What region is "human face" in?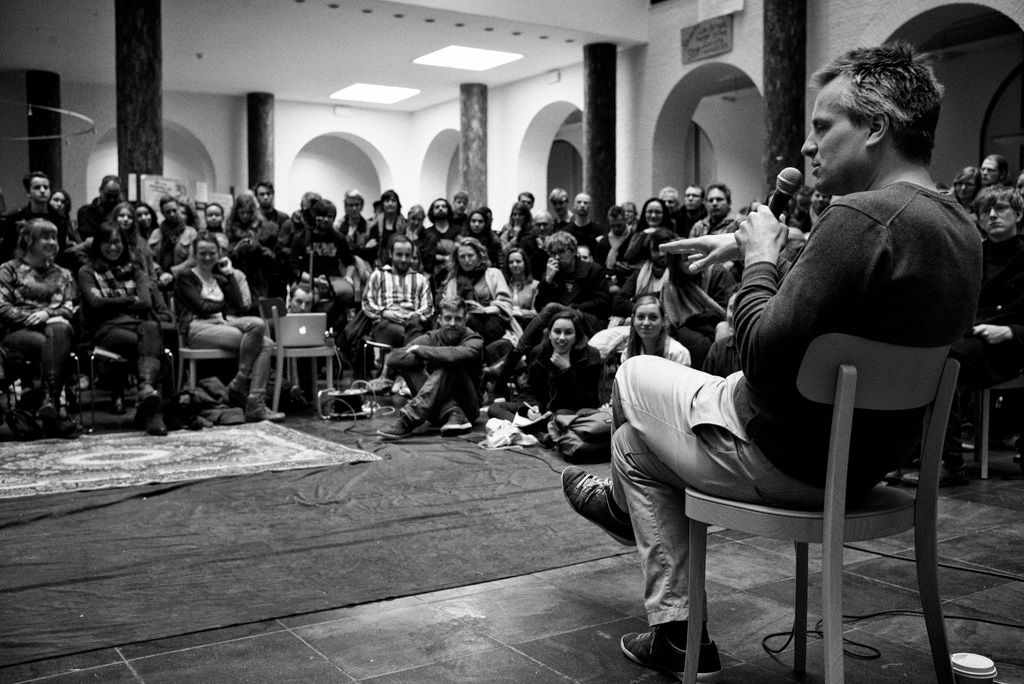
[500,247,528,279].
